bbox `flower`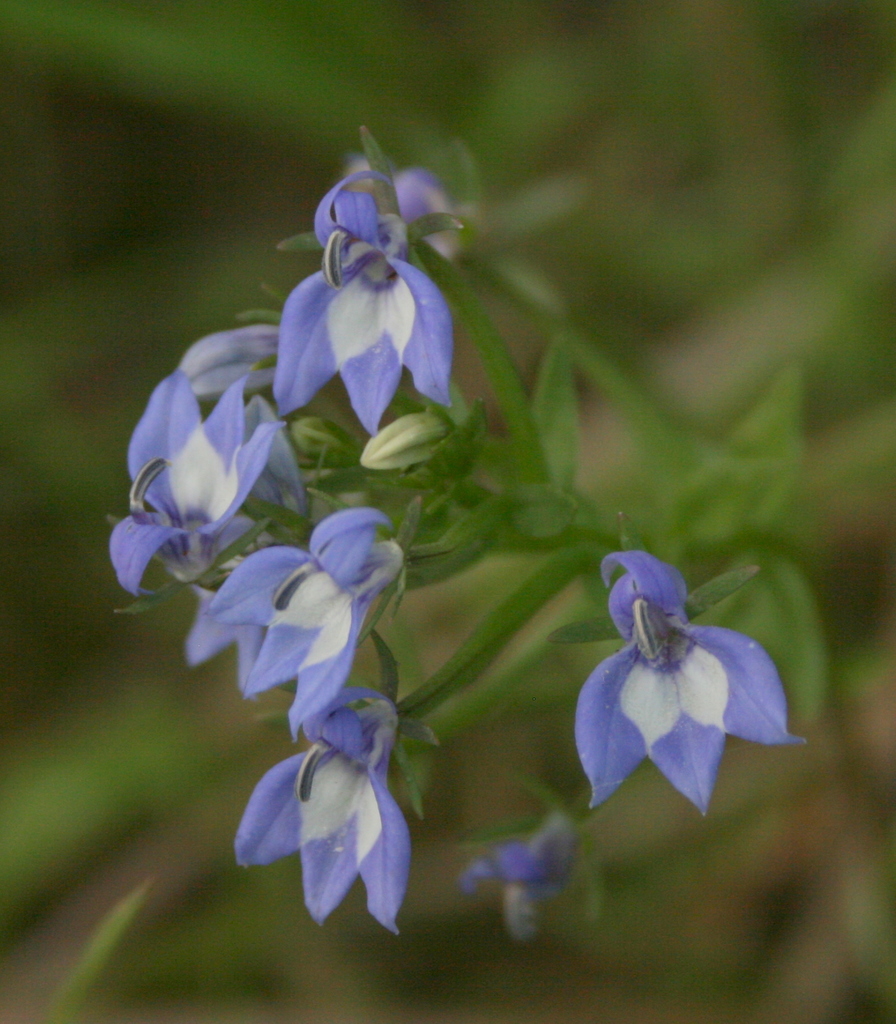
[271, 155, 451, 442]
